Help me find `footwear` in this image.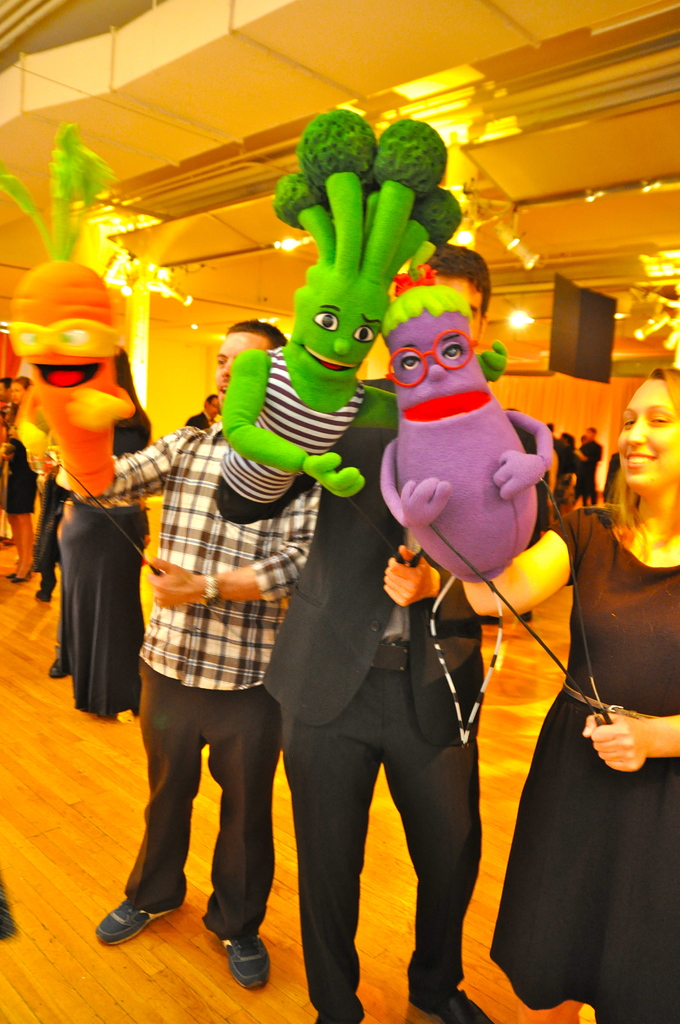
Found it: 313, 1013, 366, 1023.
